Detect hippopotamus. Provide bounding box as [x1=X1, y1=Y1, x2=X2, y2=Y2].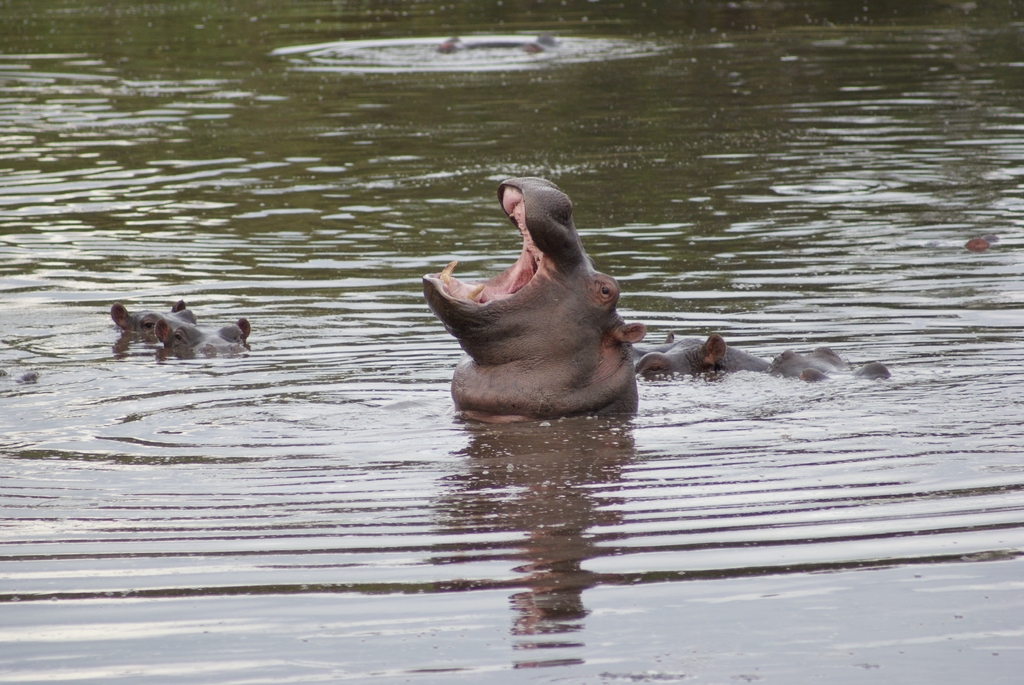
[x1=150, y1=319, x2=252, y2=358].
